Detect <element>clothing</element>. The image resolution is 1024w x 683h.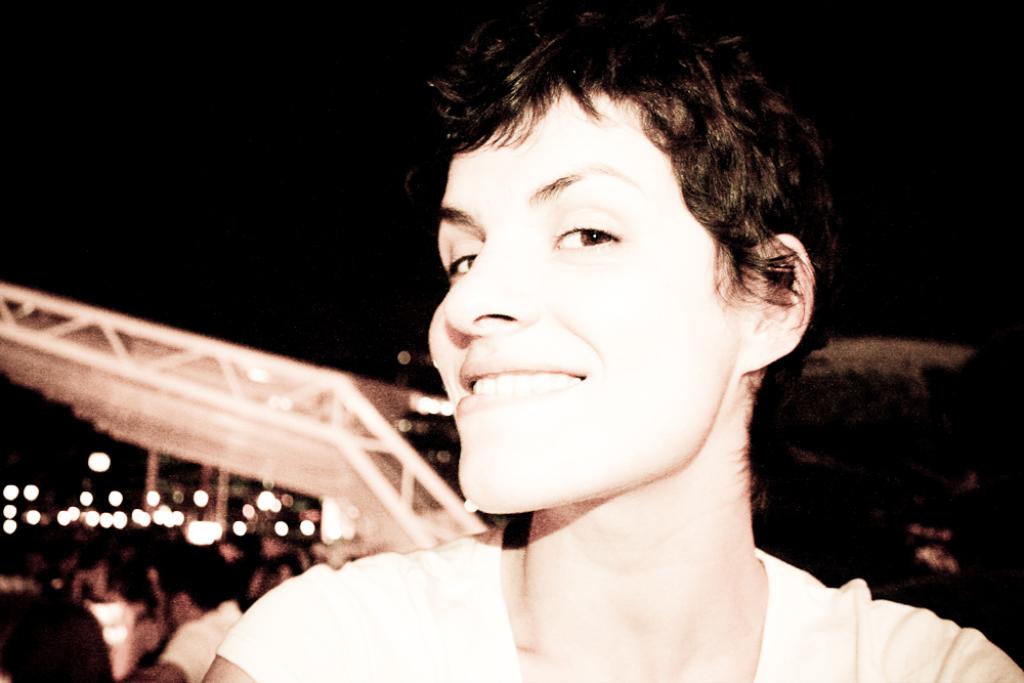
{"x1": 162, "y1": 597, "x2": 248, "y2": 682}.
